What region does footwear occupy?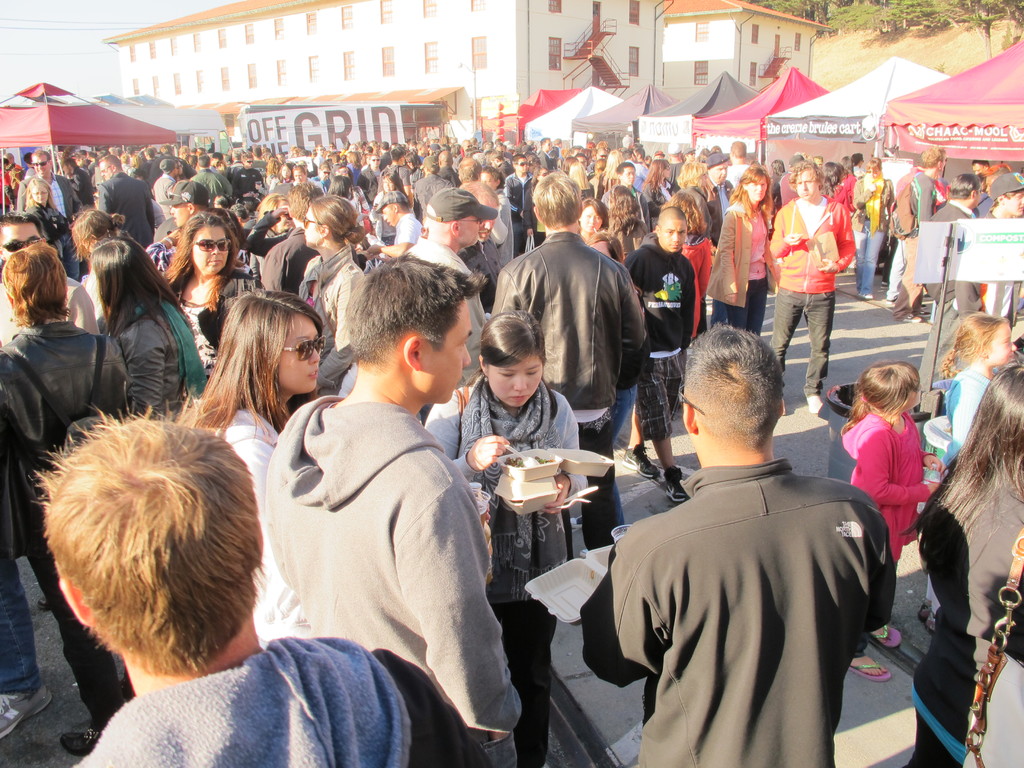
select_region(843, 654, 895, 681).
